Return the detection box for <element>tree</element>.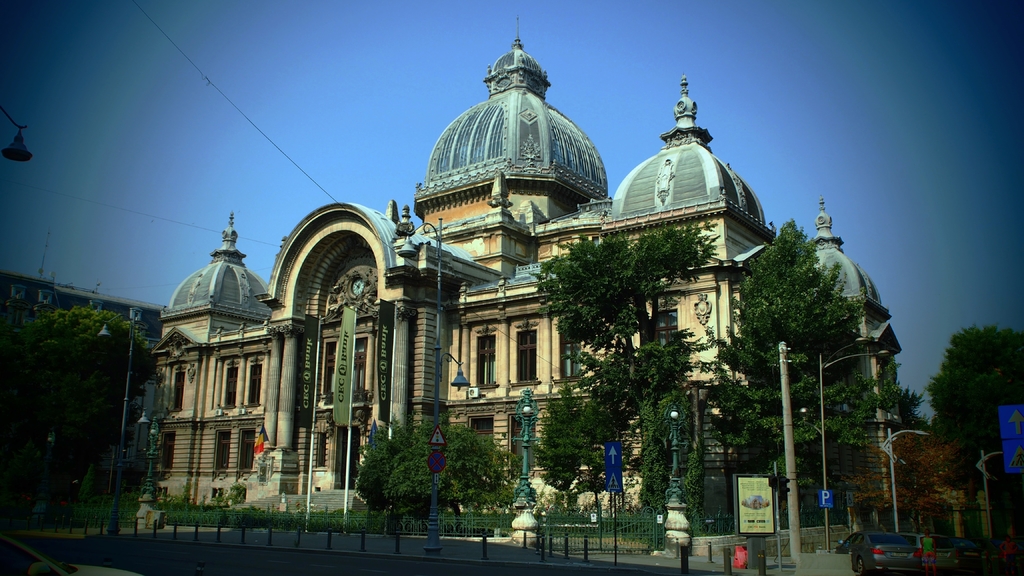
[left=526, top=215, right=729, bottom=415].
